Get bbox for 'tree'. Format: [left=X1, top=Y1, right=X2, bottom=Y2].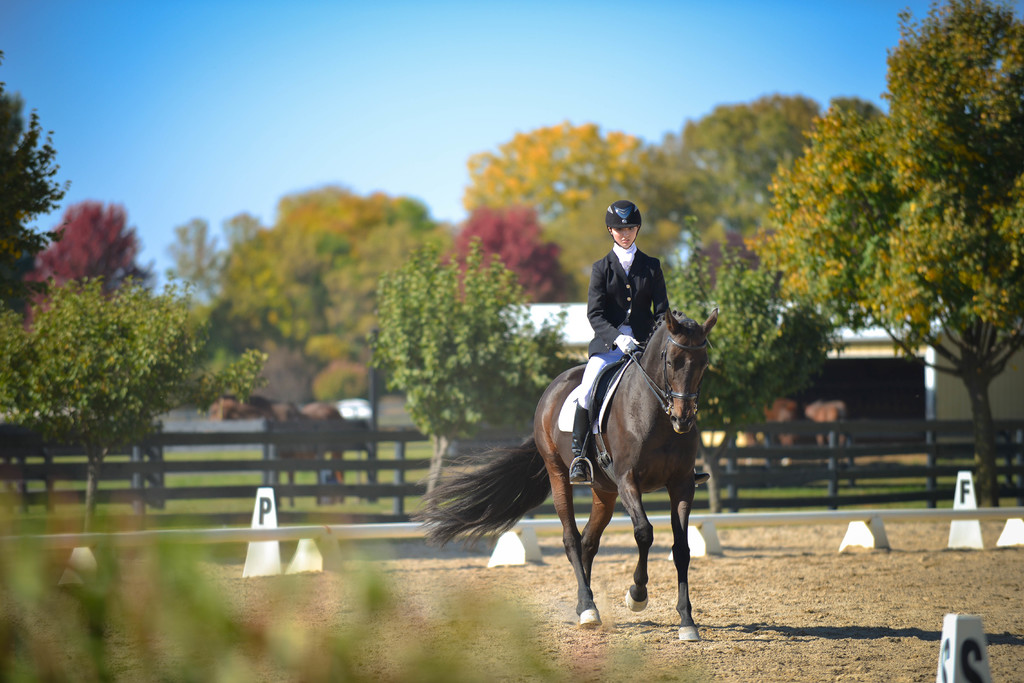
[left=0, top=51, right=79, bottom=309].
